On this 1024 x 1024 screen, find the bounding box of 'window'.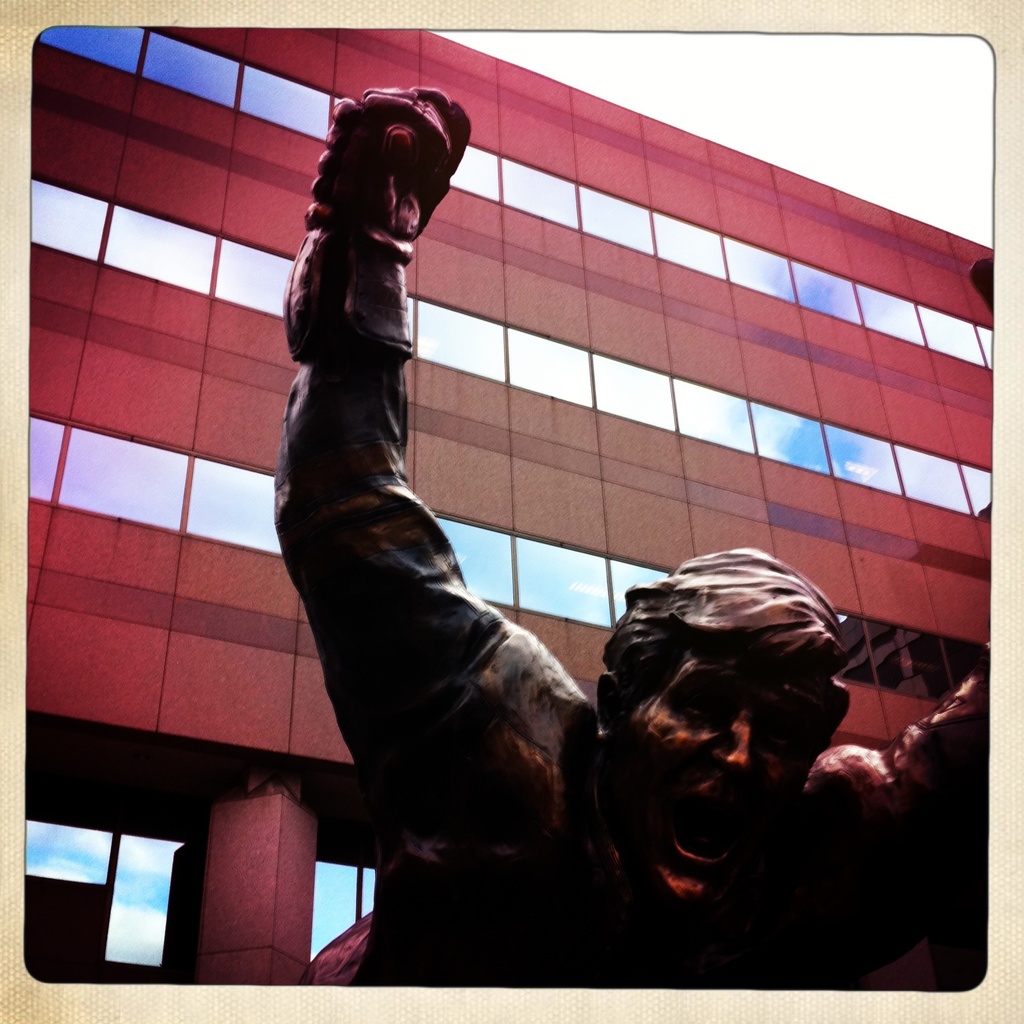
Bounding box: box(824, 424, 905, 494).
